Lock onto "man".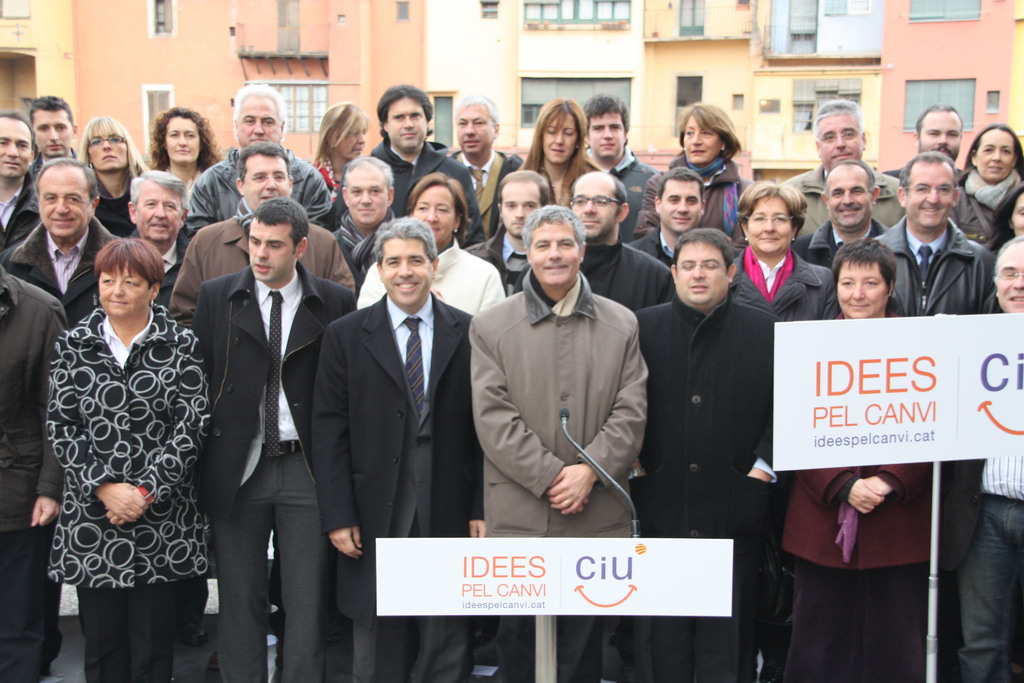
Locked: bbox=(760, 89, 902, 249).
